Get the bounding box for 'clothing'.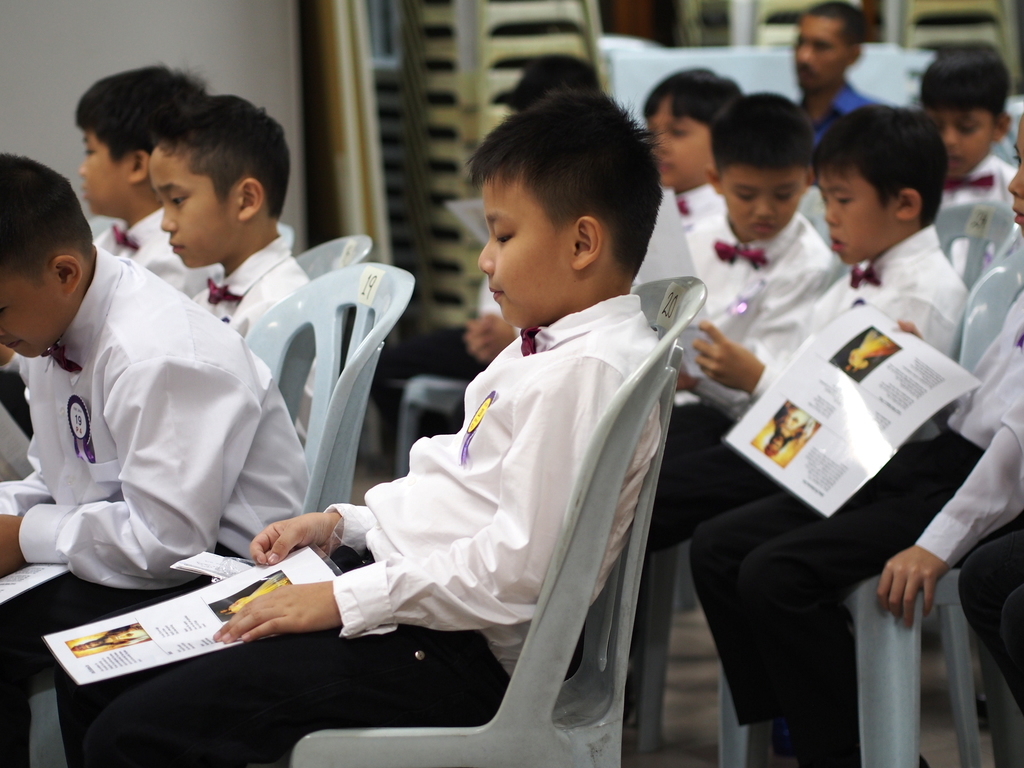
(673,181,721,243).
